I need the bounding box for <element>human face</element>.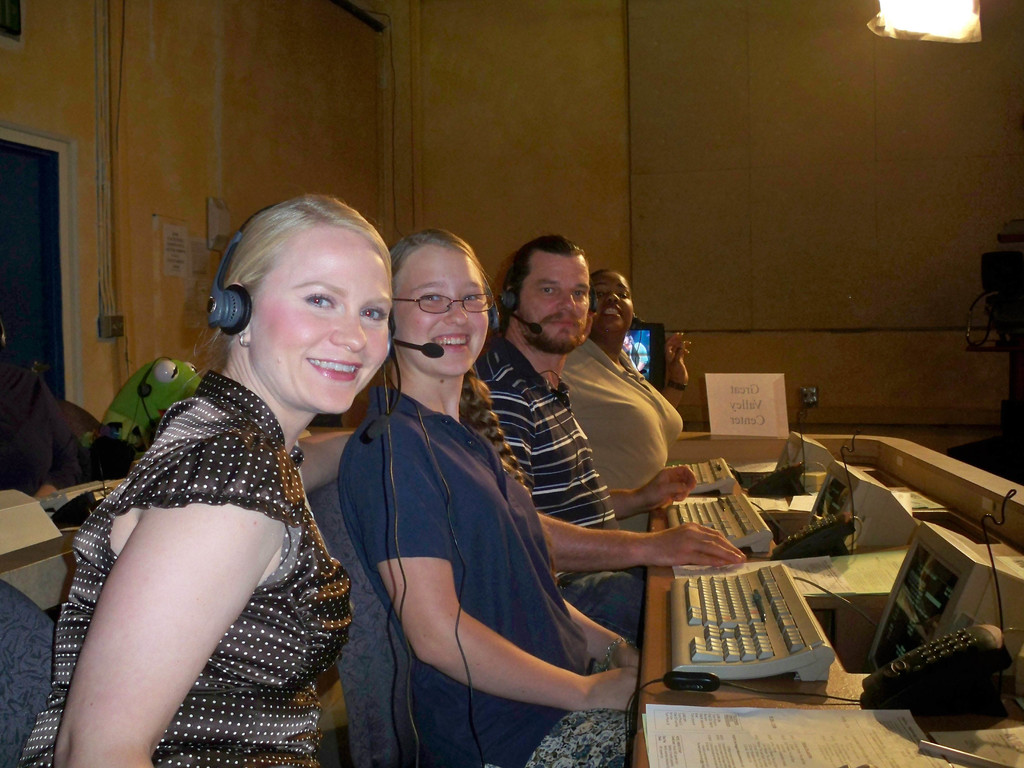
Here it is: Rect(395, 239, 490, 377).
